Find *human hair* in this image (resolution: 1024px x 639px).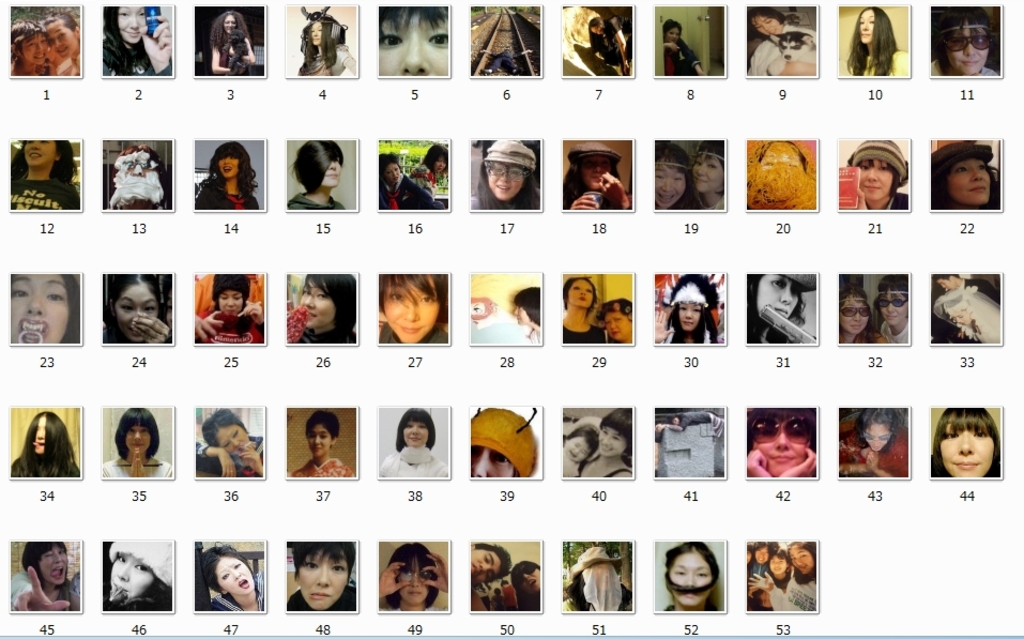
[x1=853, y1=158, x2=900, y2=200].
